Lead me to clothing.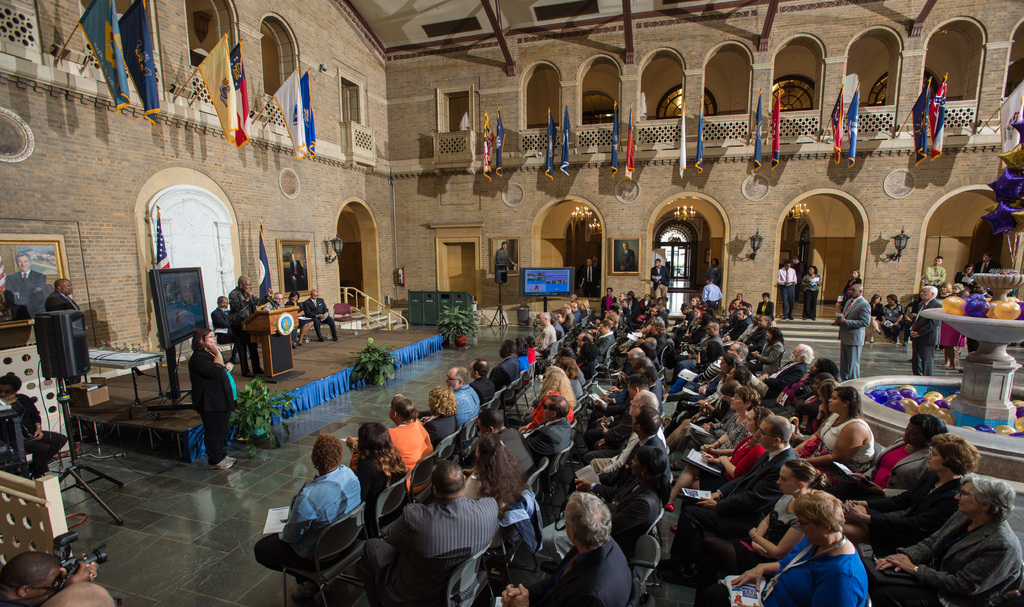
Lead to {"x1": 808, "y1": 416, "x2": 868, "y2": 466}.
